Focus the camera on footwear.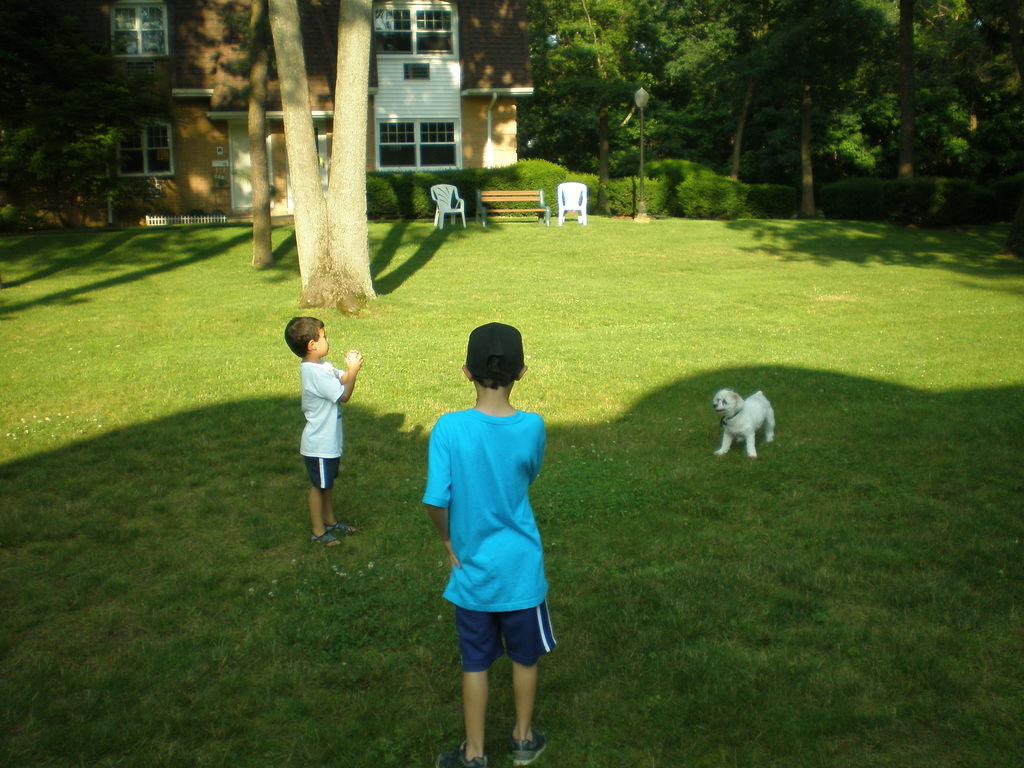
Focus region: (308,527,341,552).
